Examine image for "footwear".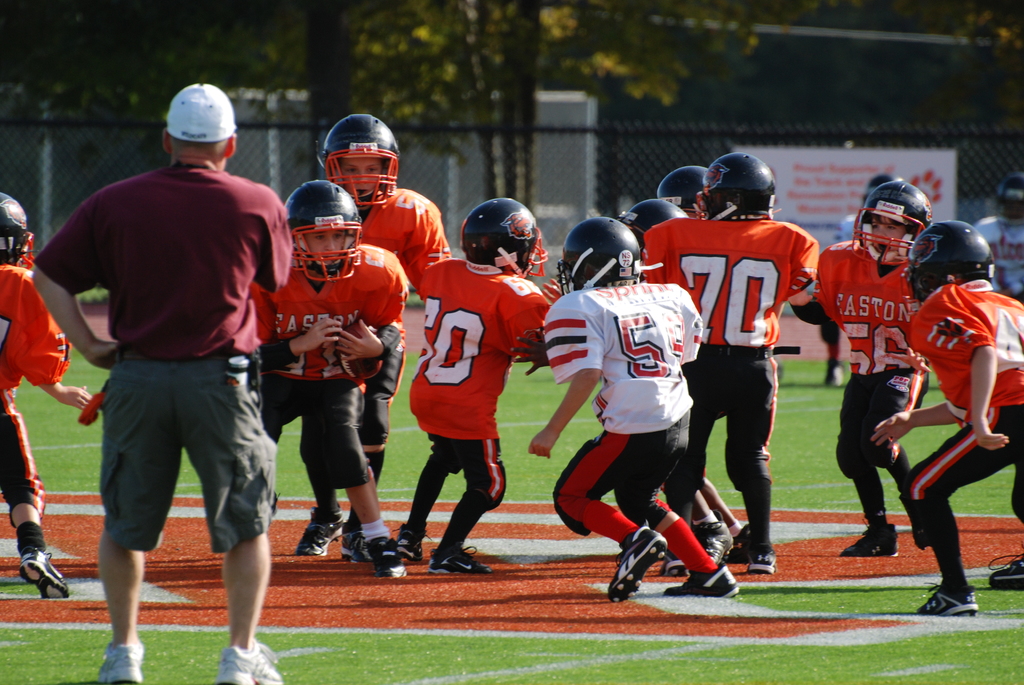
Examination result: bbox(17, 549, 71, 598).
